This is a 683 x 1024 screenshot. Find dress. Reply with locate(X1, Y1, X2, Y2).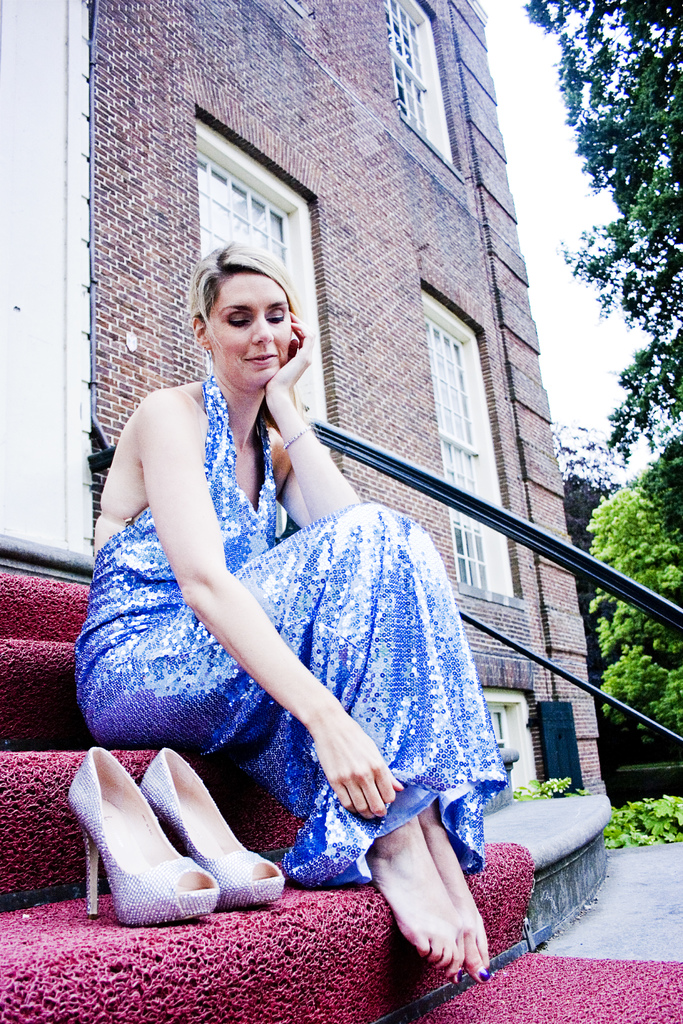
locate(73, 373, 506, 884).
